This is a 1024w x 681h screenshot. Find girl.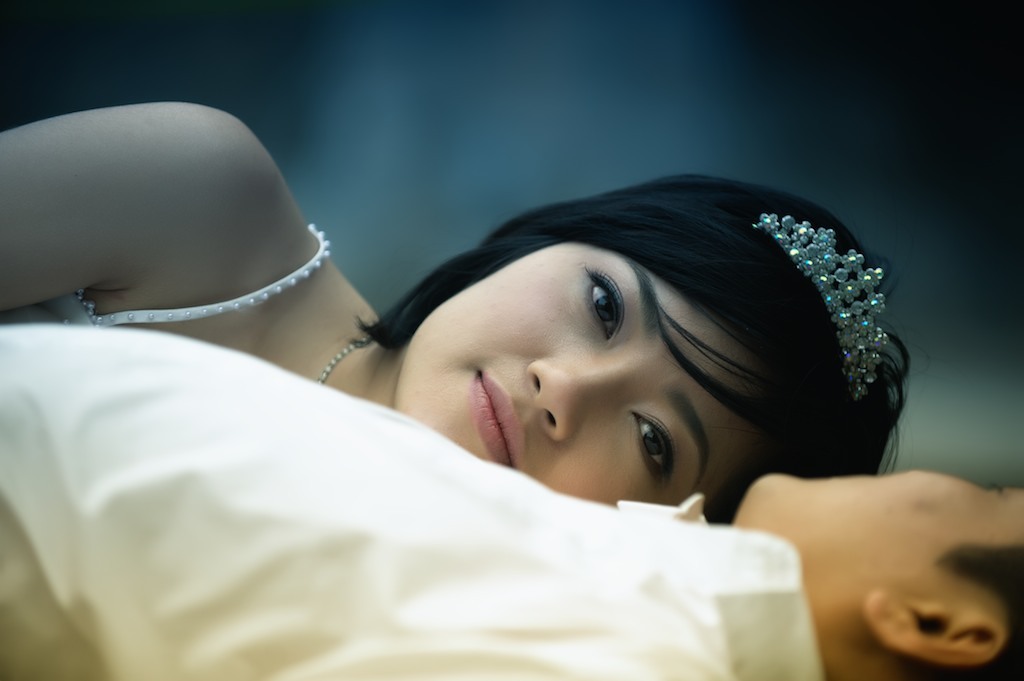
Bounding box: bbox=(0, 100, 910, 522).
